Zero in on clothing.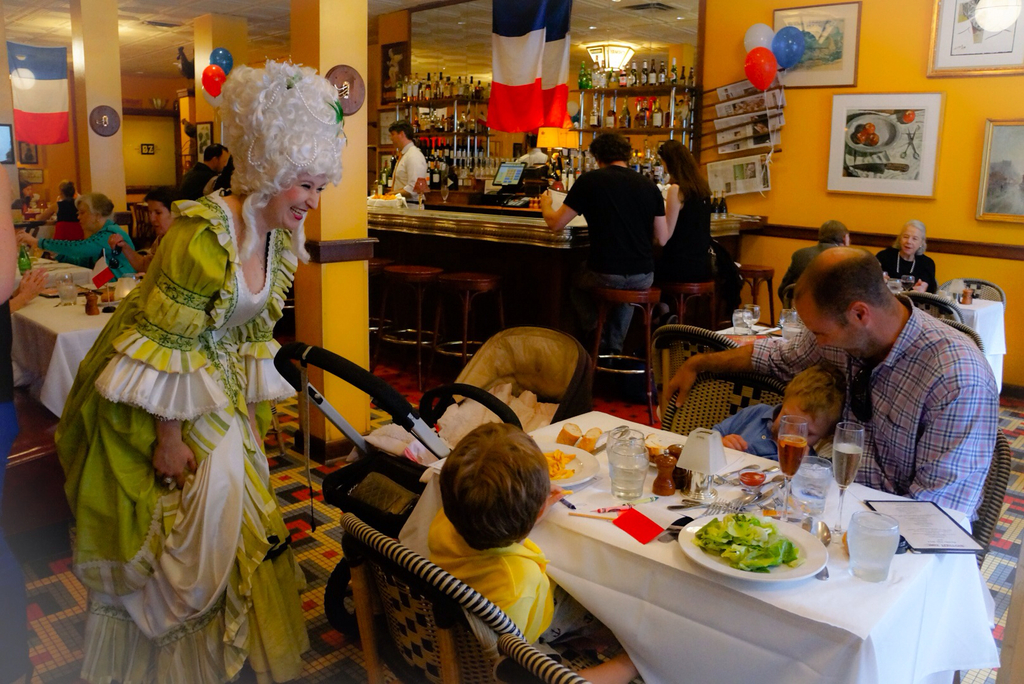
Zeroed in: region(32, 219, 138, 276).
